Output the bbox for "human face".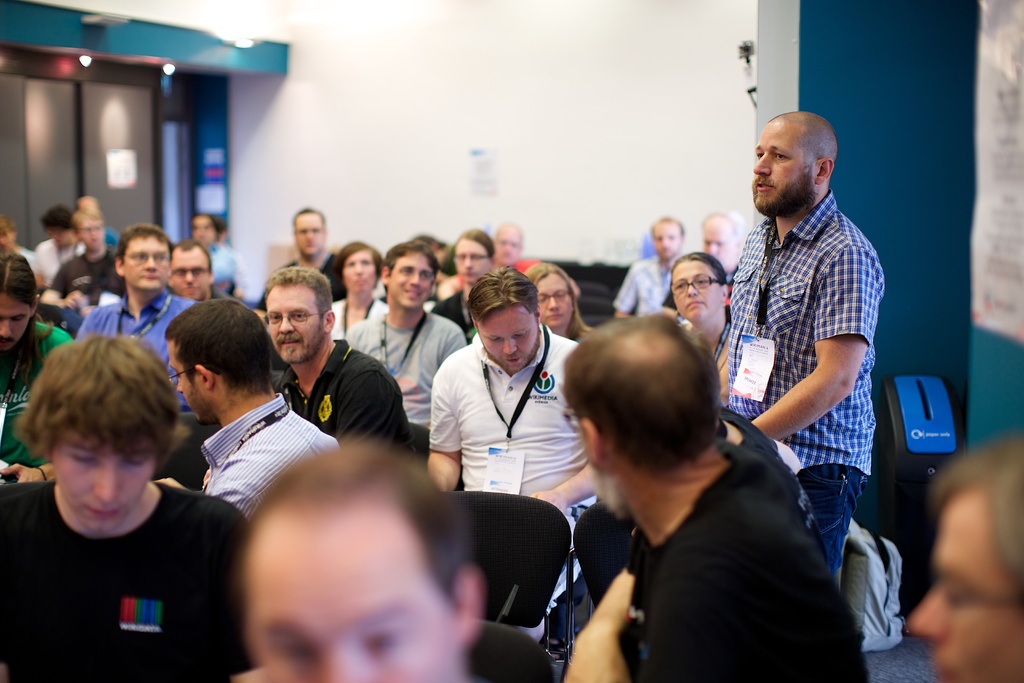
locate(49, 431, 154, 532).
